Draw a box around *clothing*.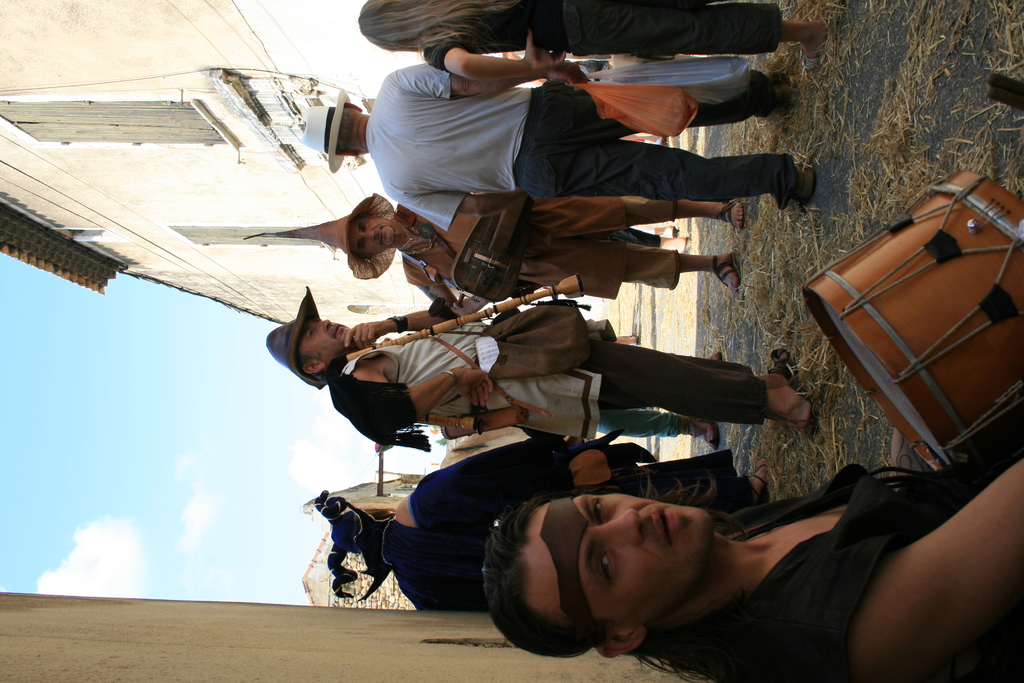
bbox(320, 318, 770, 450).
